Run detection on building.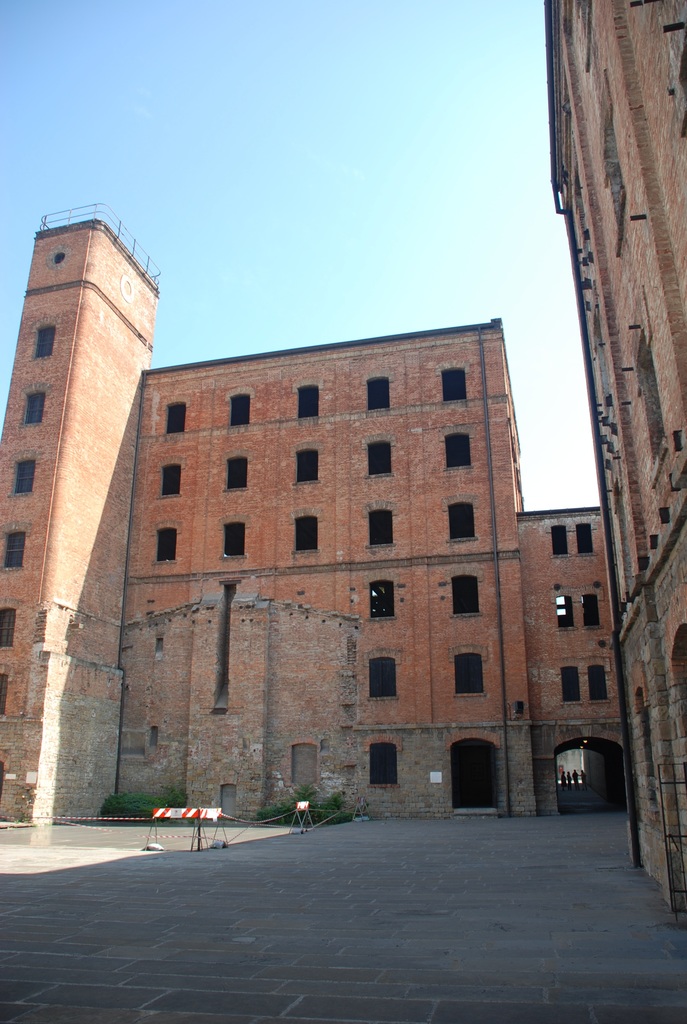
Result: 0 211 606 813.
